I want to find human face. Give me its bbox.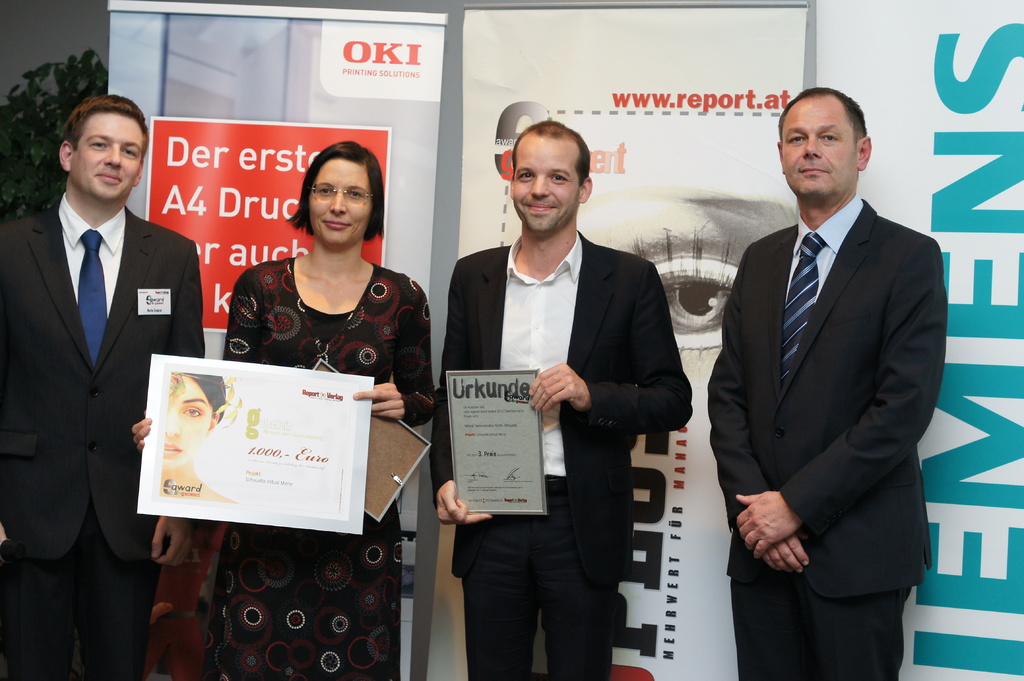
[783,95,859,193].
